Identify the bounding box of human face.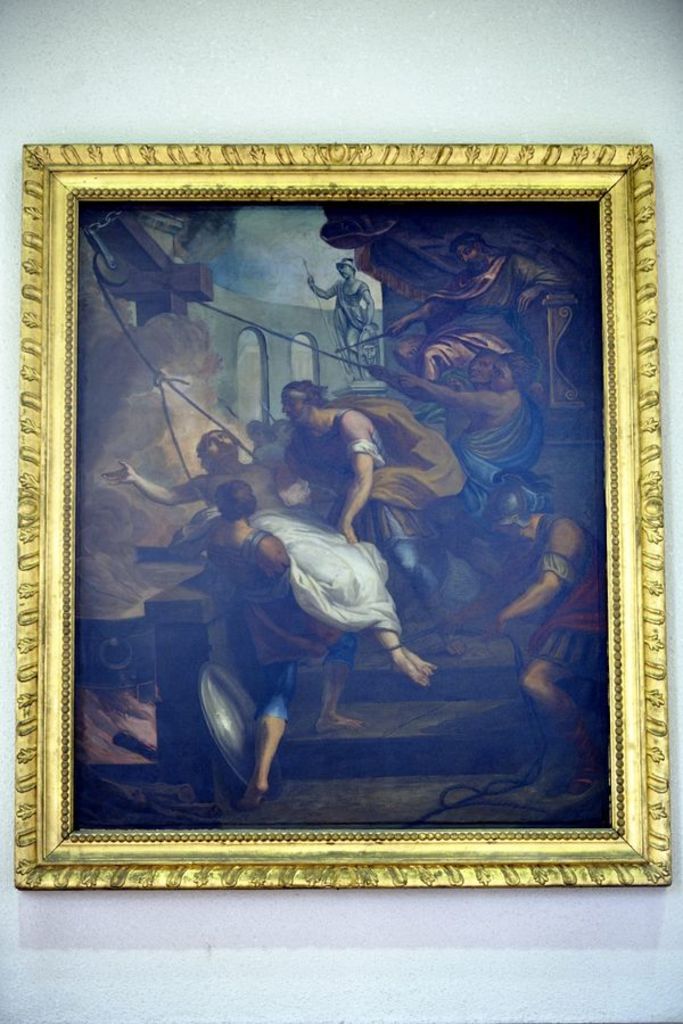
Rect(204, 428, 237, 464).
